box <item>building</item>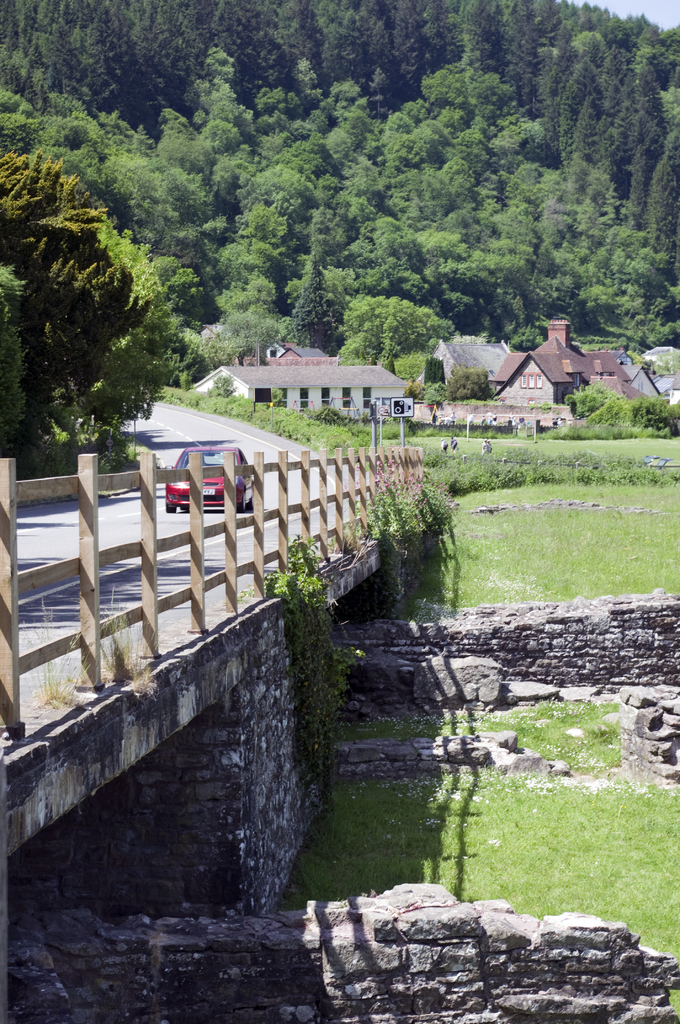
select_region(191, 342, 405, 419)
